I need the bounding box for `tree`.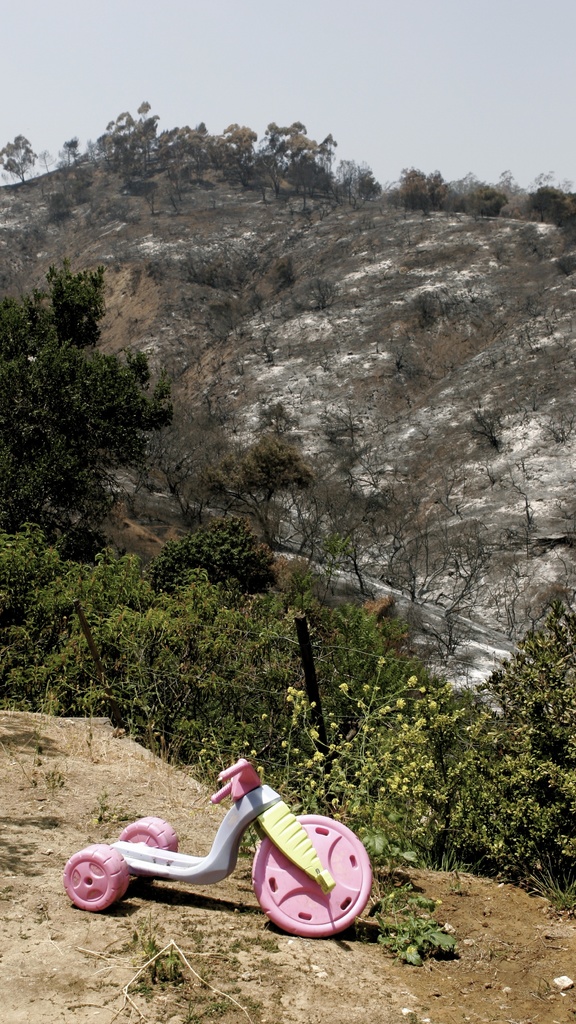
Here it is: region(154, 518, 273, 586).
